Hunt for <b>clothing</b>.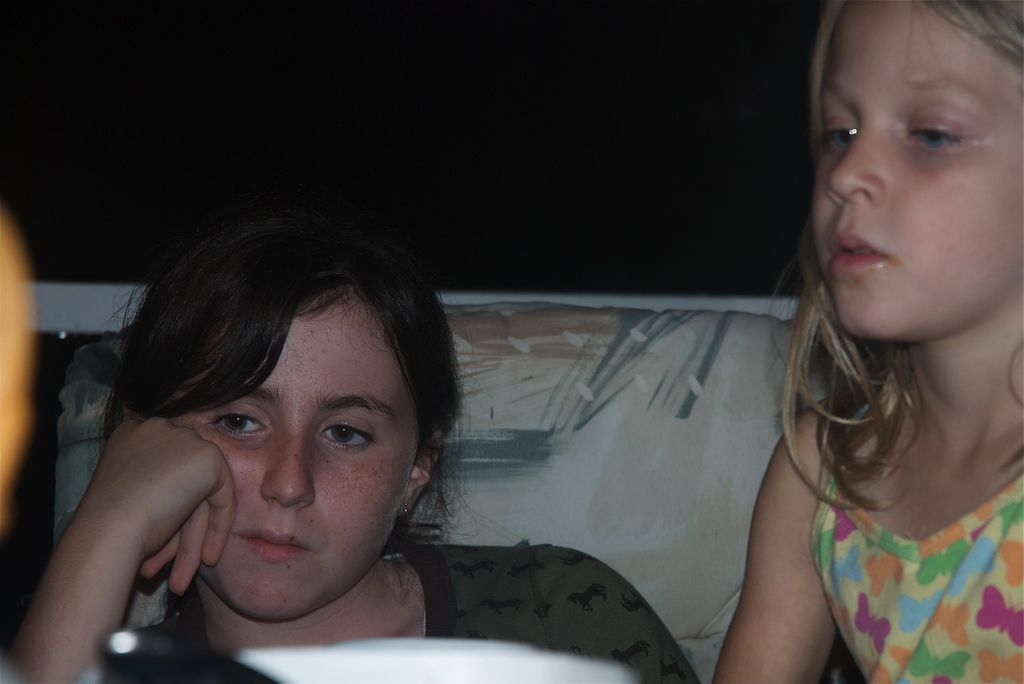
Hunted down at 799, 460, 1021, 671.
